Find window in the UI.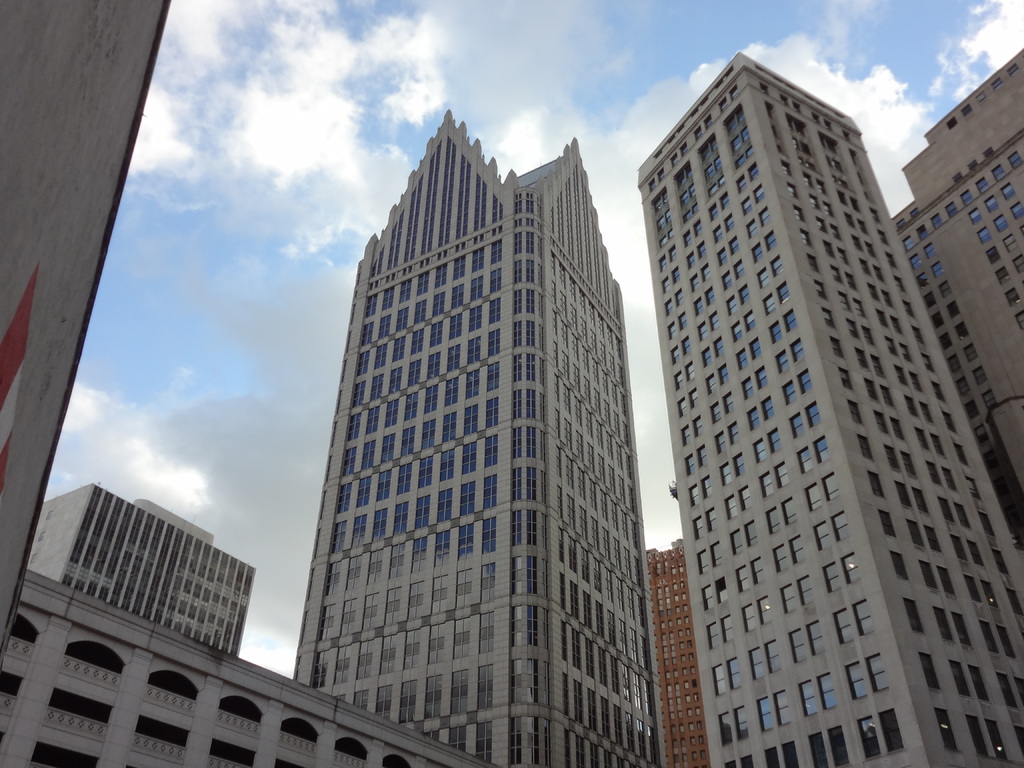
UI element at 895,390,927,420.
